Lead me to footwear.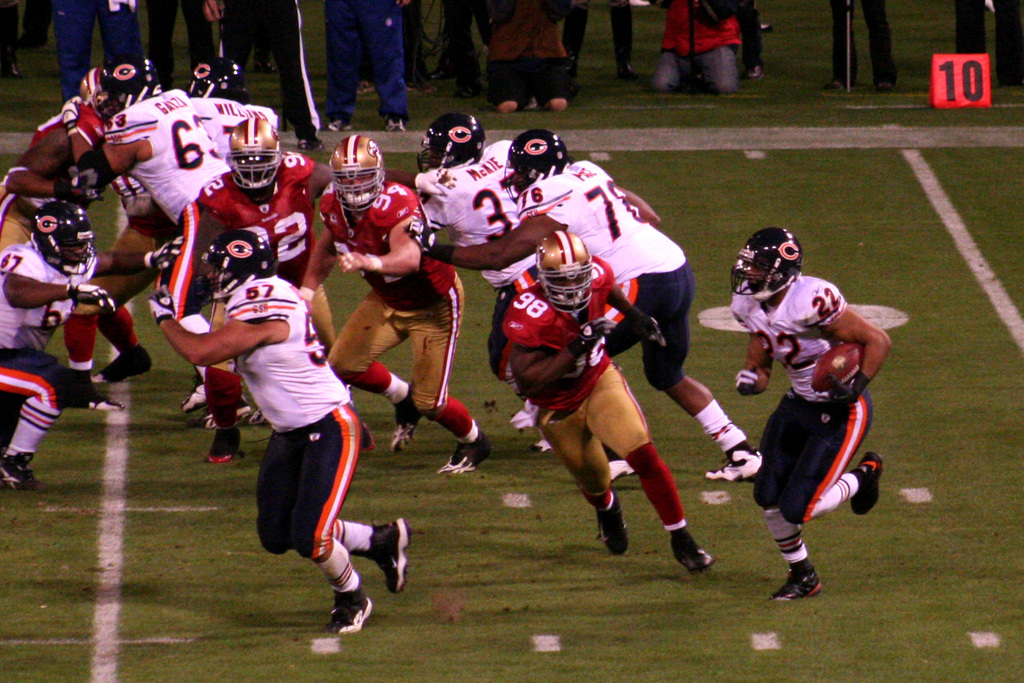
Lead to 611, 454, 644, 486.
